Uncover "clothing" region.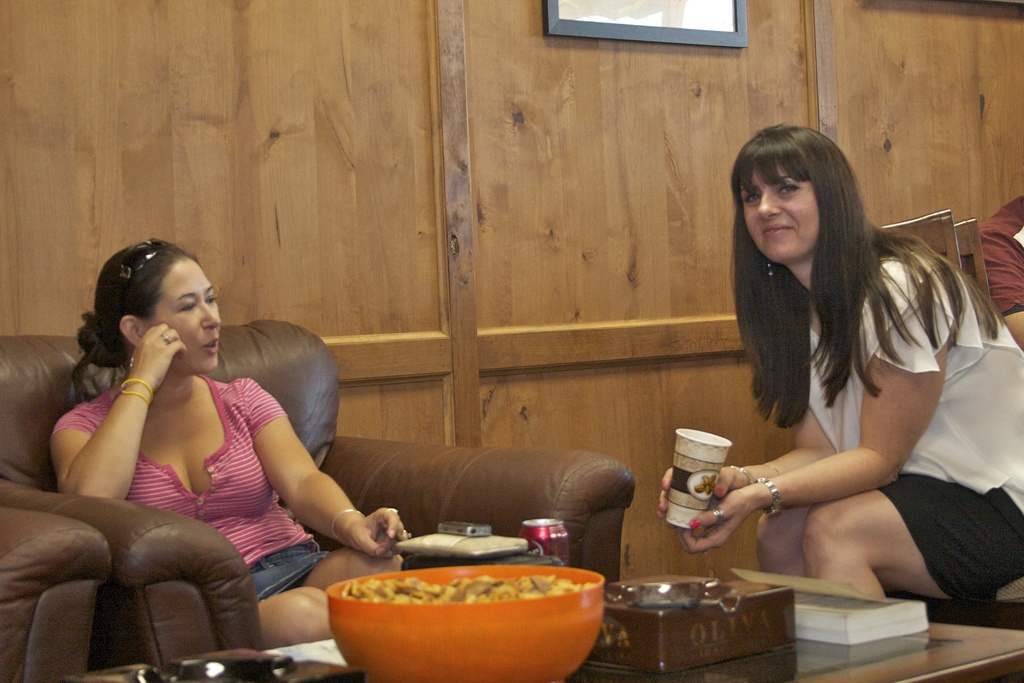
Uncovered: x1=973 y1=198 x2=1023 y2=309.
